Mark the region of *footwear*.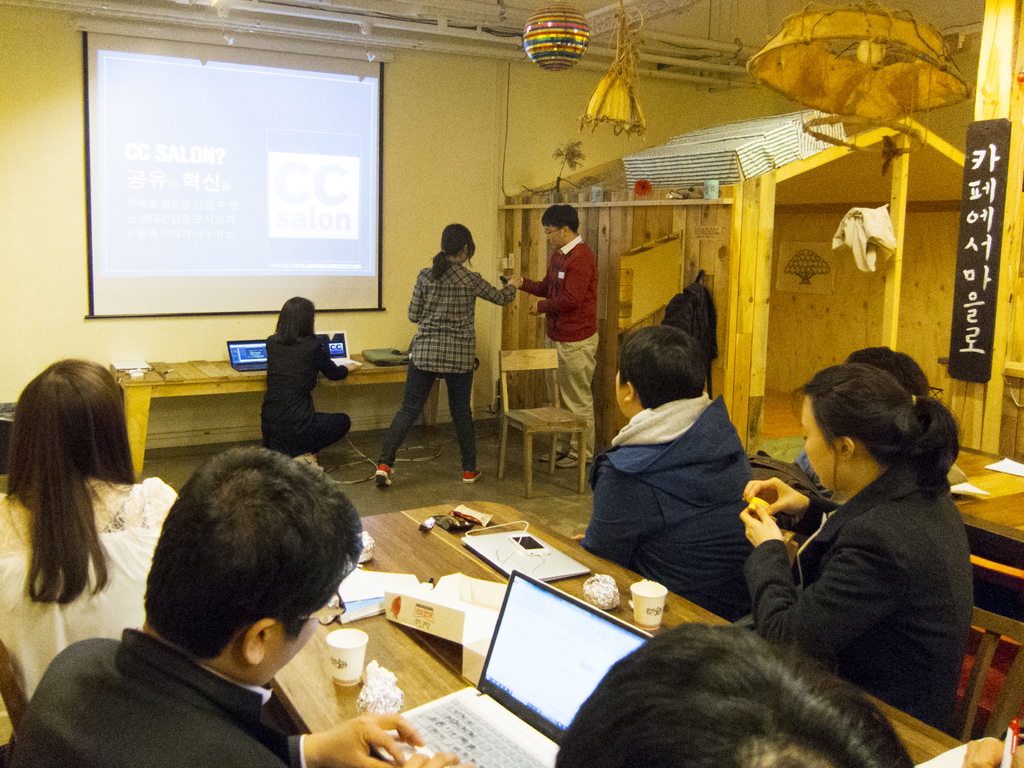
Region: select_region(462, 466, 481, 479).
